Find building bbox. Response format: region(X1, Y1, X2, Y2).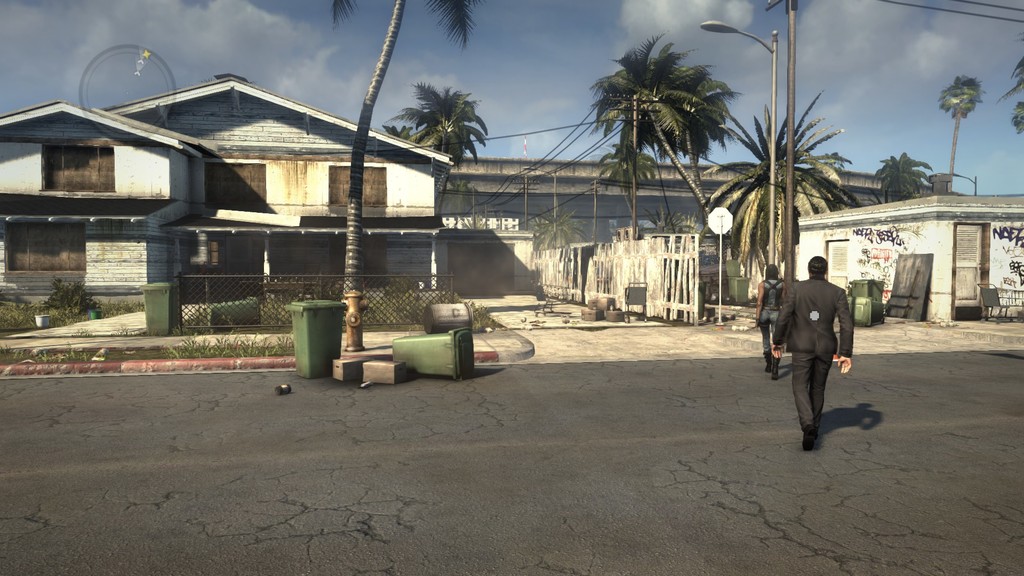
region(797, 187, 1023, 333).
